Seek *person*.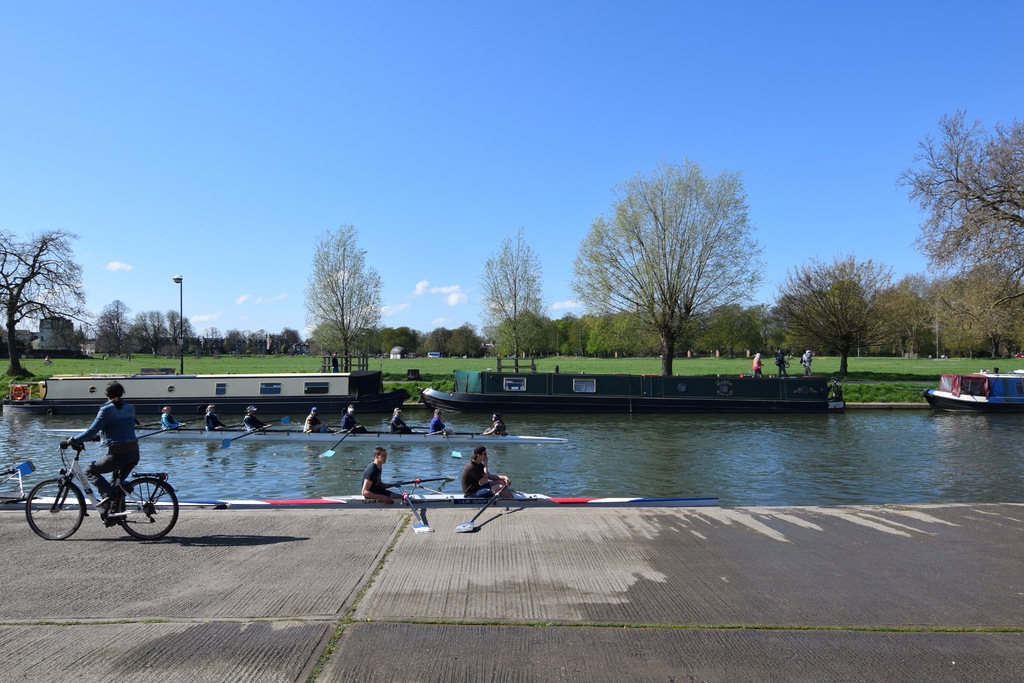
[303,402,331,438].
